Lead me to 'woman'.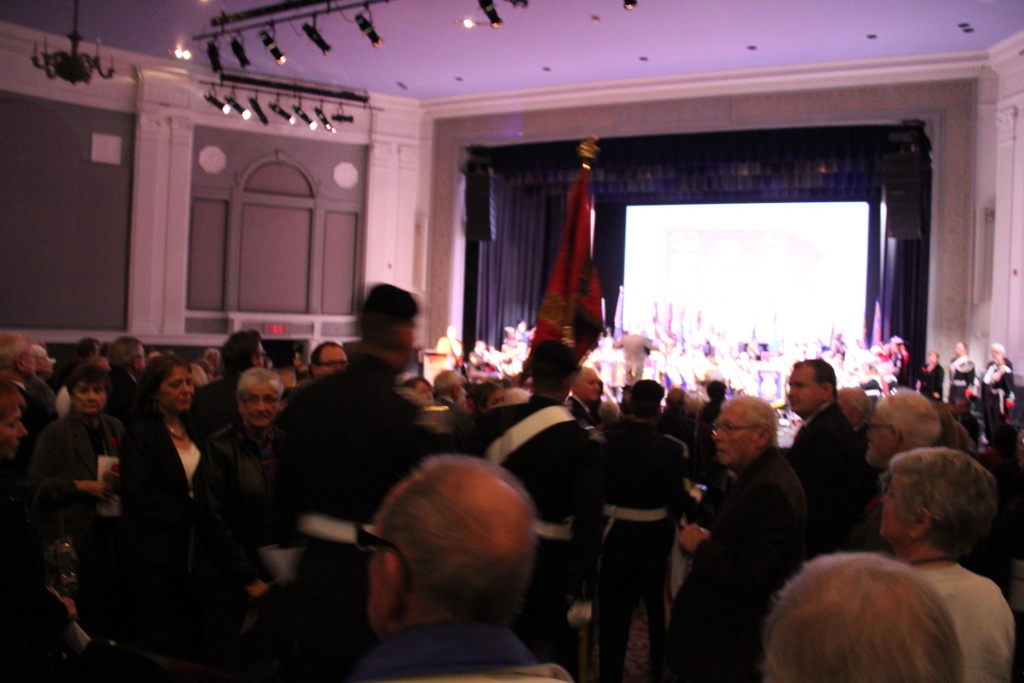
Lead to pyautogui.locateOnScreen(119, 362, 229, 652).
